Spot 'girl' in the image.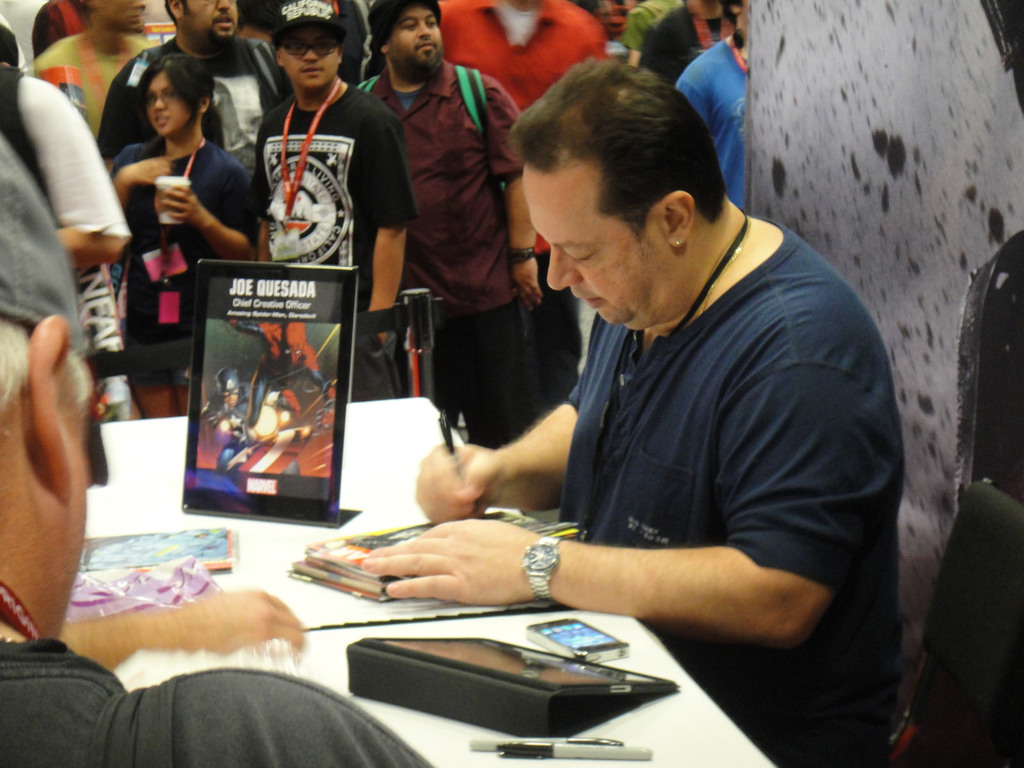
'girl' found at [left=109, top=54, right=260, bottom=417].
